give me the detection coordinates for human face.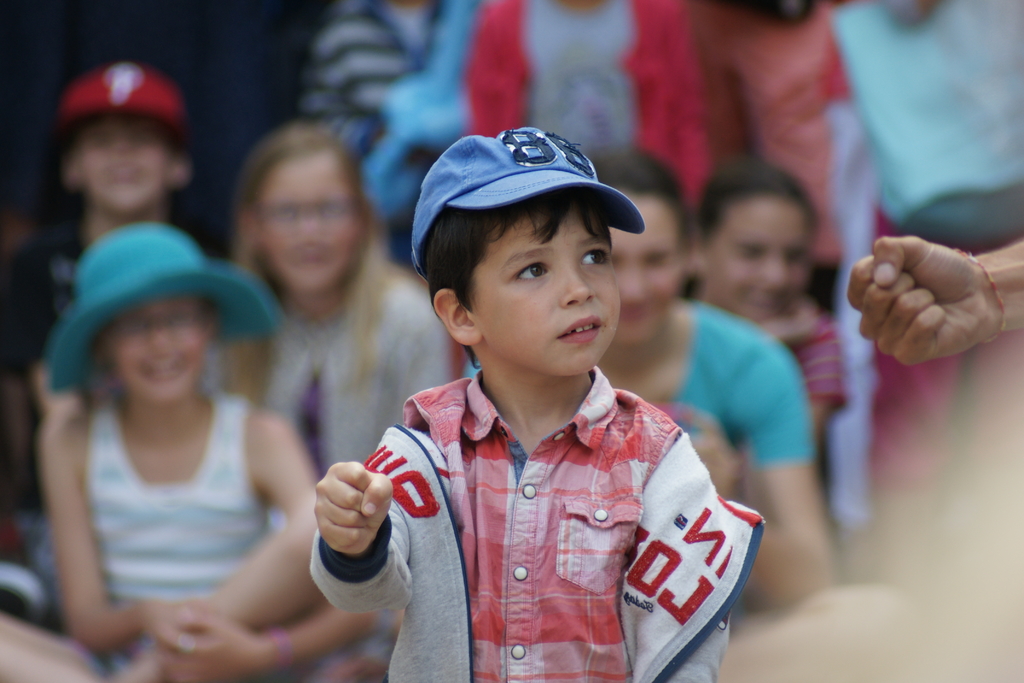
[left=257, top=157, right=362, bottom=293].
